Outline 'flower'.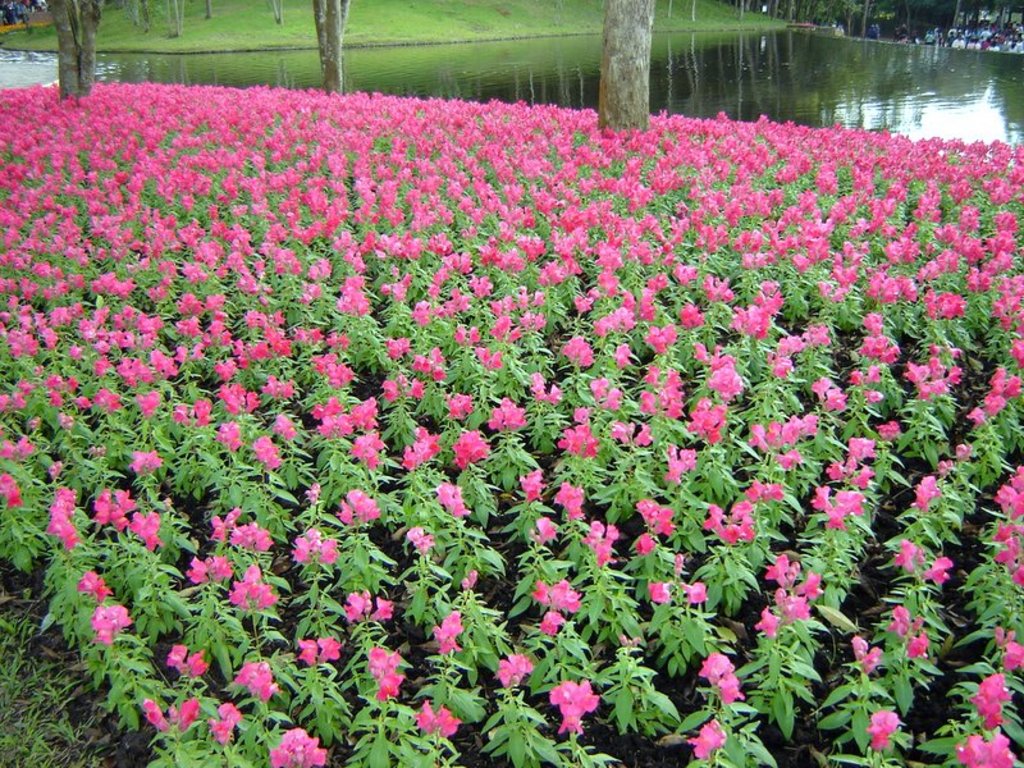
Outline: left=458, top=568, right=476, bottom=593.
